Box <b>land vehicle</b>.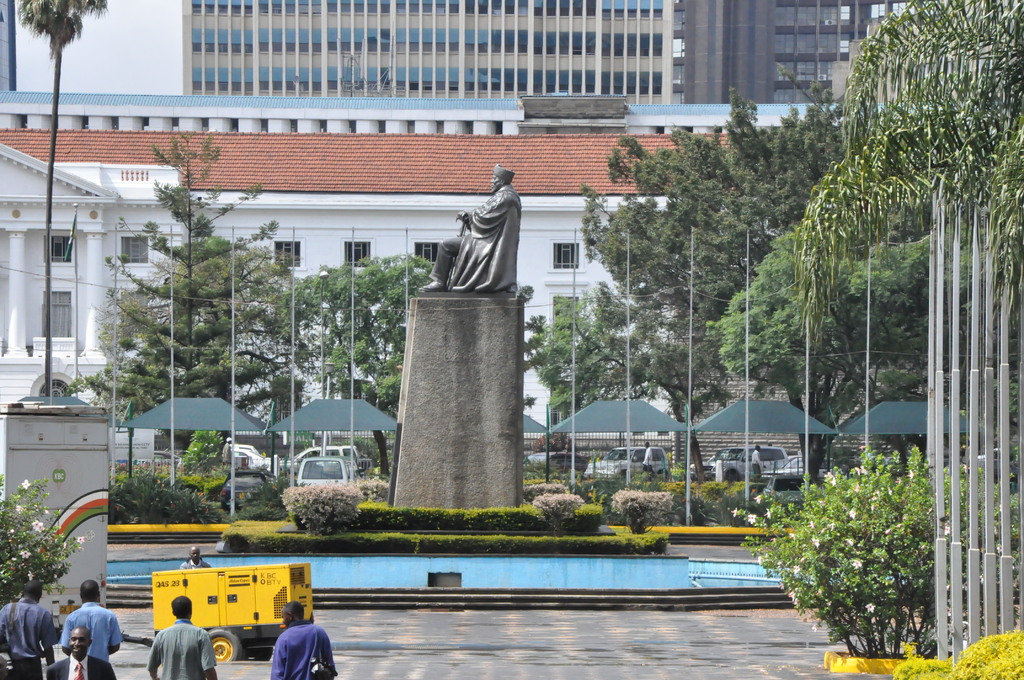
region(594, 443, 669, 478).
